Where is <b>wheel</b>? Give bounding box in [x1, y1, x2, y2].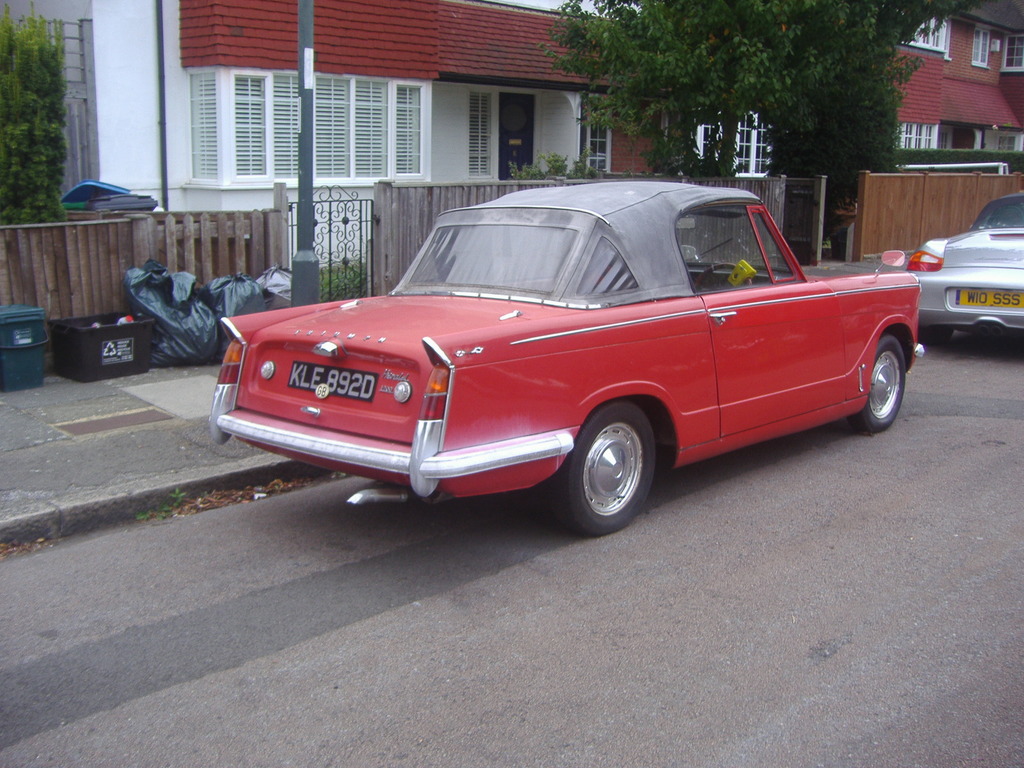
[846, 333, 911, 436].
